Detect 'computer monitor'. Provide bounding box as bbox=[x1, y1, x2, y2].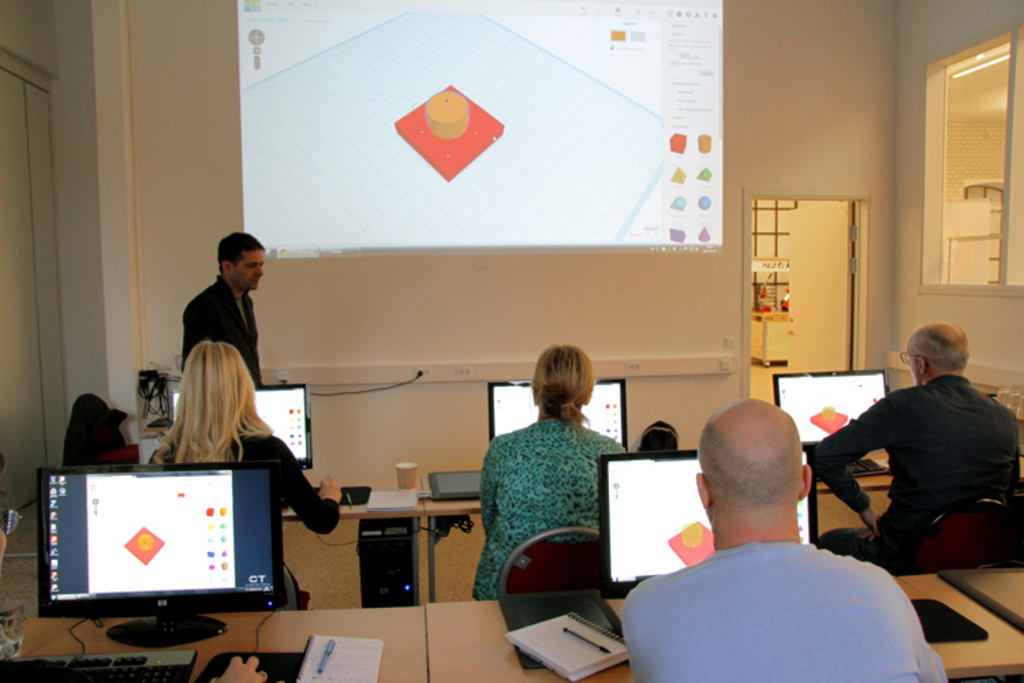
bbox=[27, 451, 294, 654].
